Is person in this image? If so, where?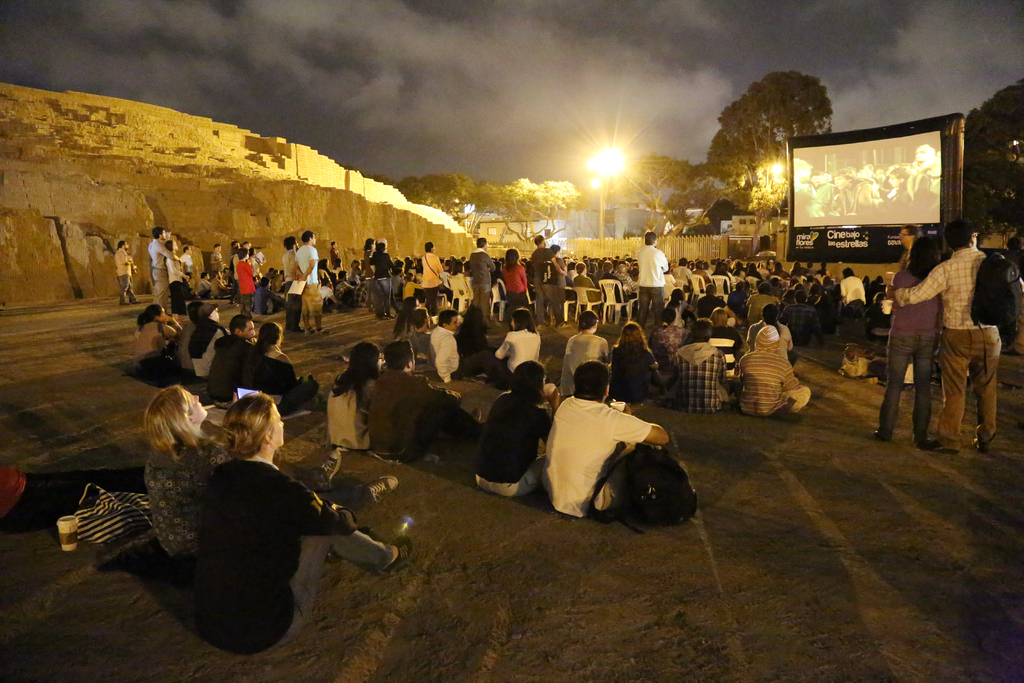
Yes, at [left=609, top=324, right=659, bottom=404].
